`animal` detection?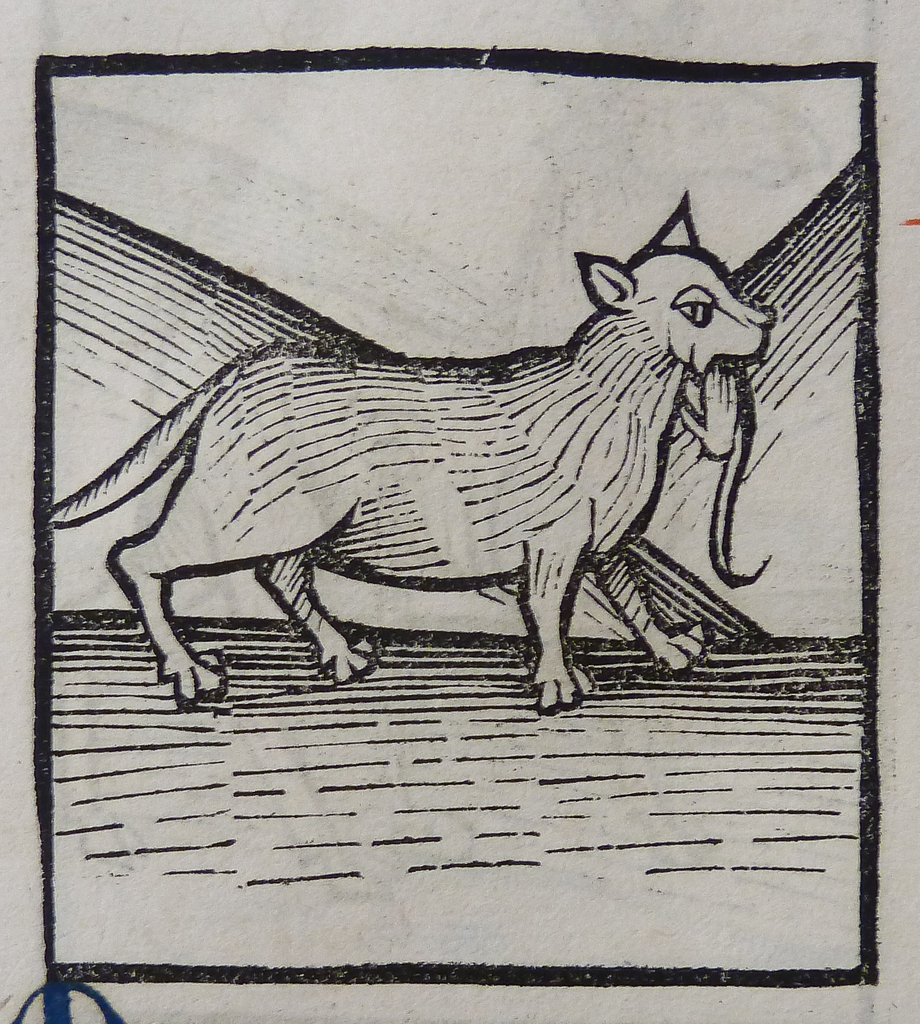
{"x1": 45, "y1": 192, "x2": 780, "y2": 725}
